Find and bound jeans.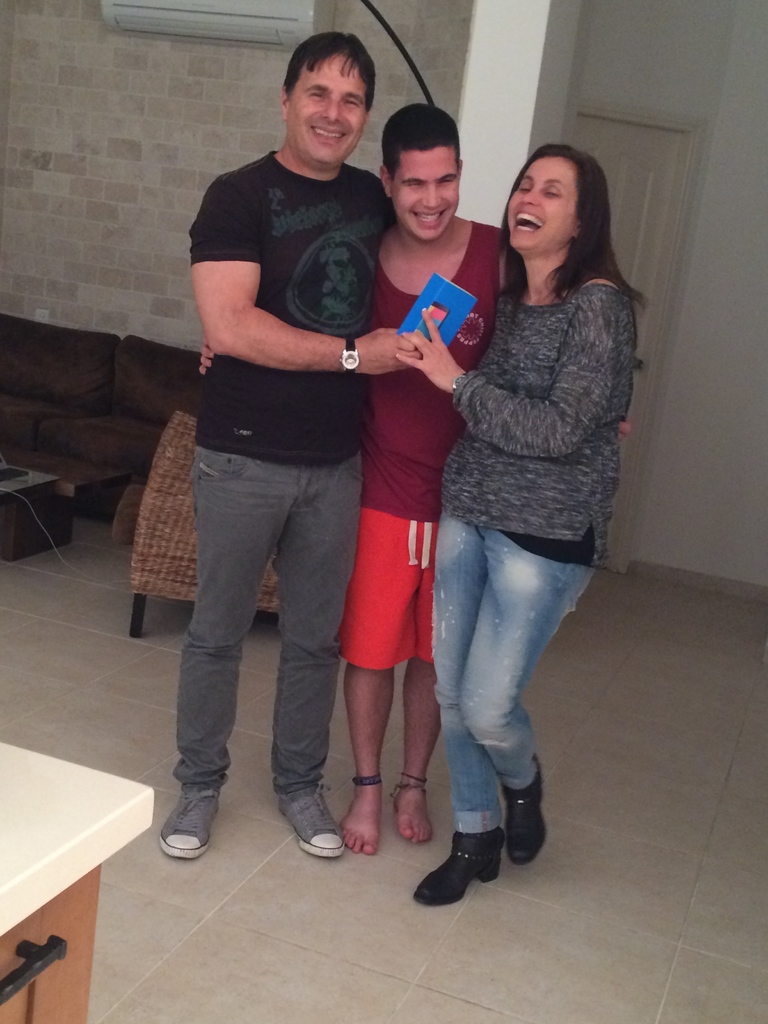
Bound: box(433, 510, 594, 837).
